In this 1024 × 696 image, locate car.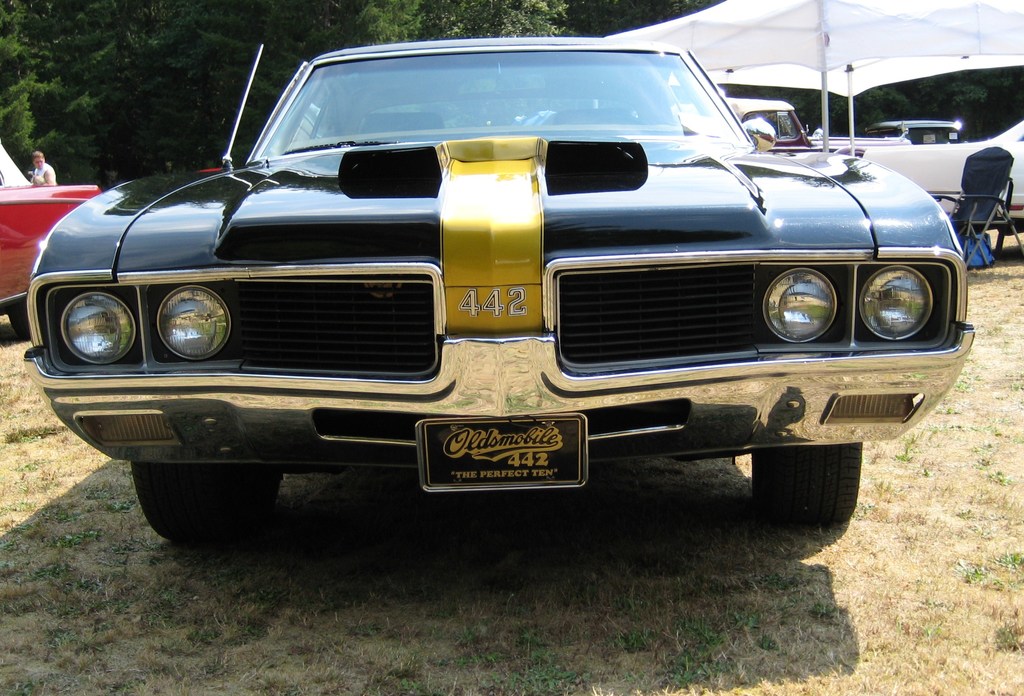
Bounding box: l=27, t=36, r=995, b=565.
